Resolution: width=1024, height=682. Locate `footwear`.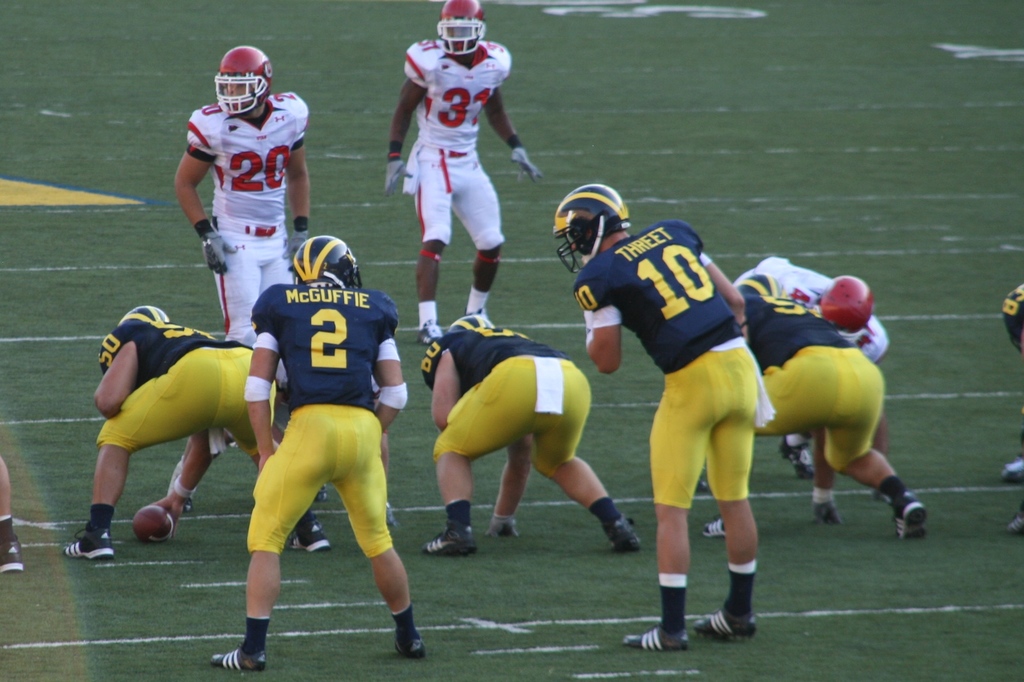
{"x1": 606, "y1": 516, "x2": 635, "y2": 556}.
